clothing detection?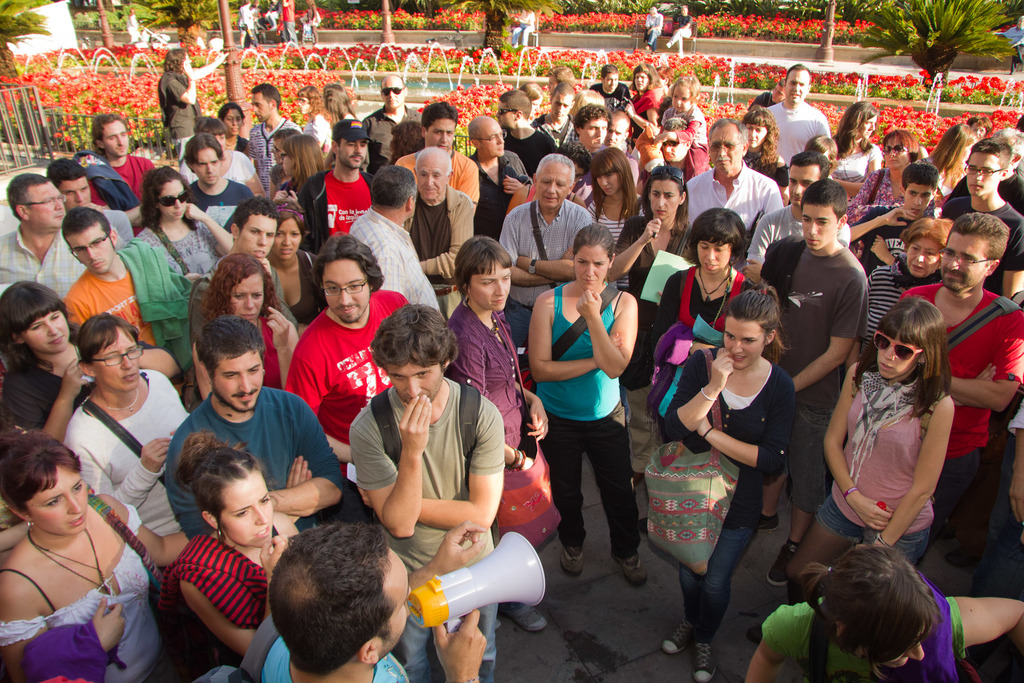
rect(669, 14, 693, 52)
